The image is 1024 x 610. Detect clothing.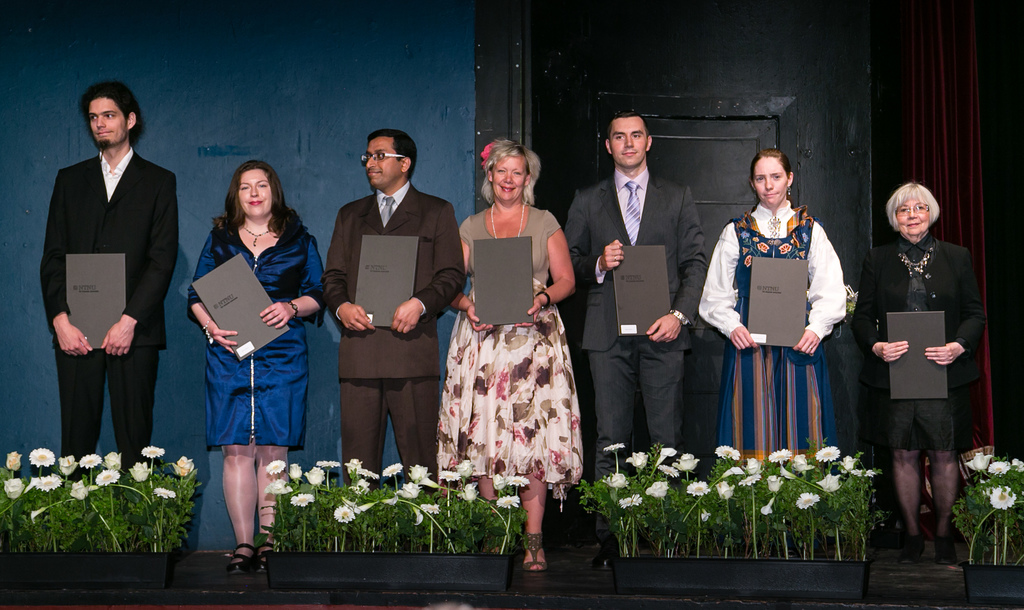
Detection: <bbox>323, 184, 461, 488</bbox>.
